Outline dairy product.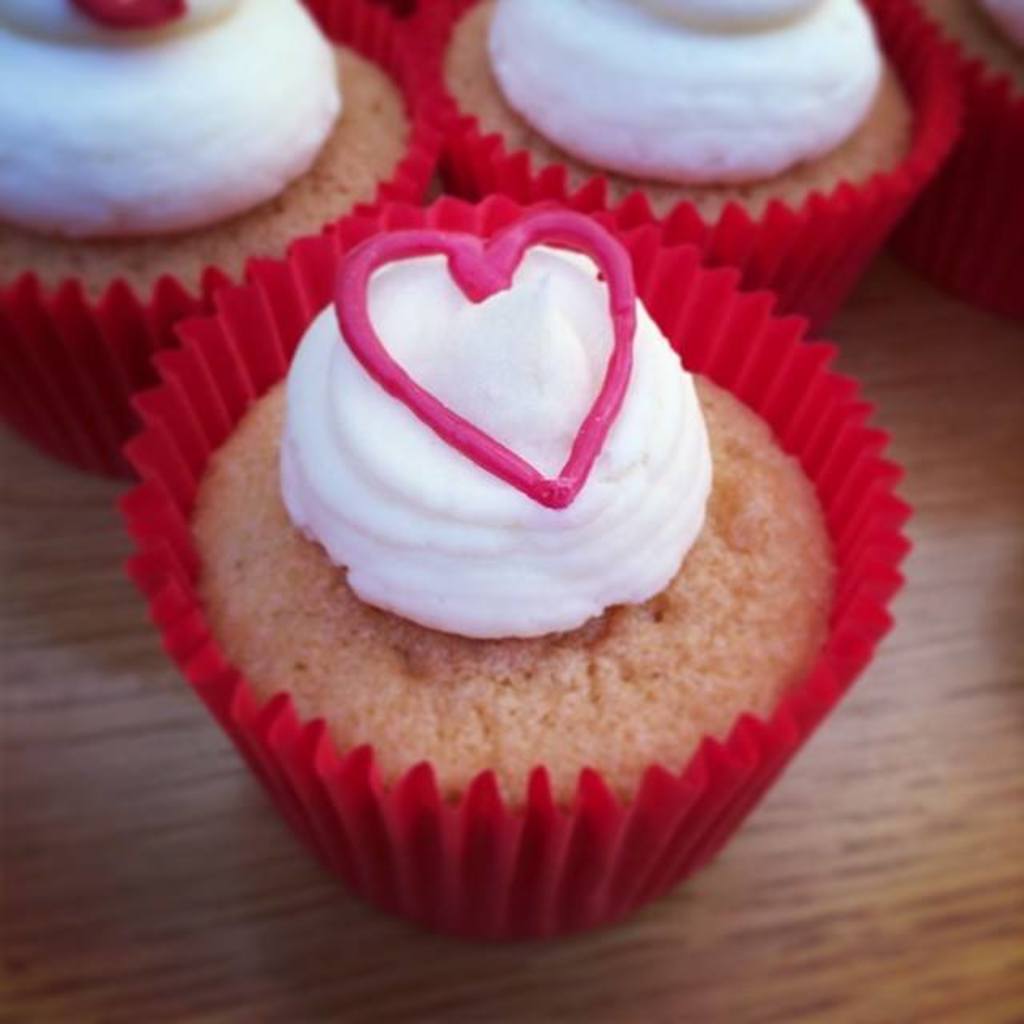
Outline: (x1=282, y1=253, x2=747, y2=622).
